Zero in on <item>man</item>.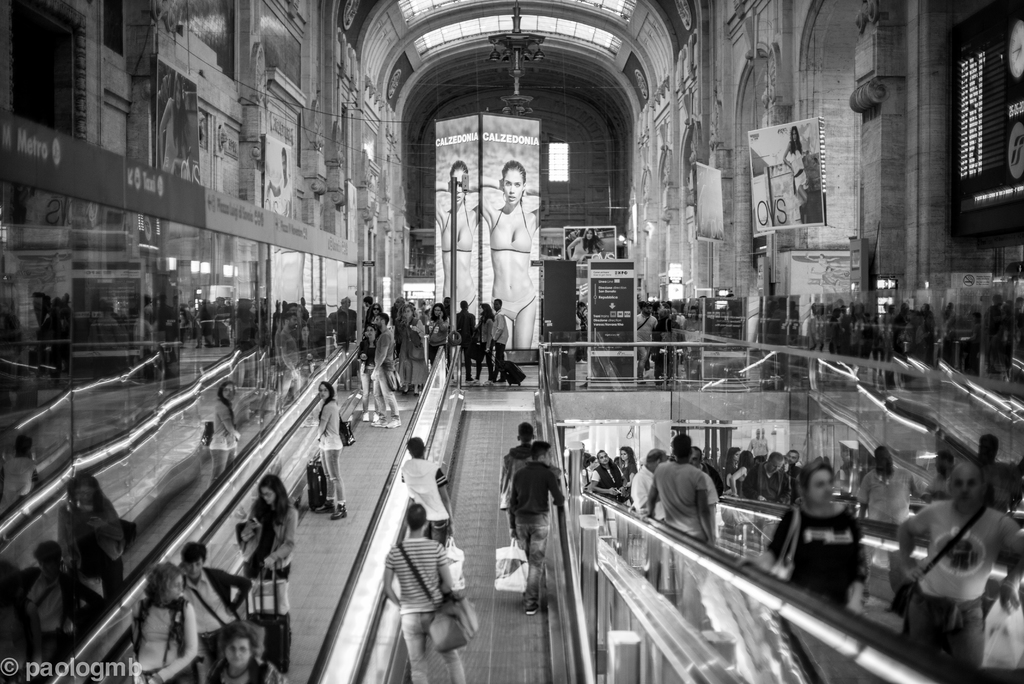
Zeroed in: detection(454, 298, 477, 385).
